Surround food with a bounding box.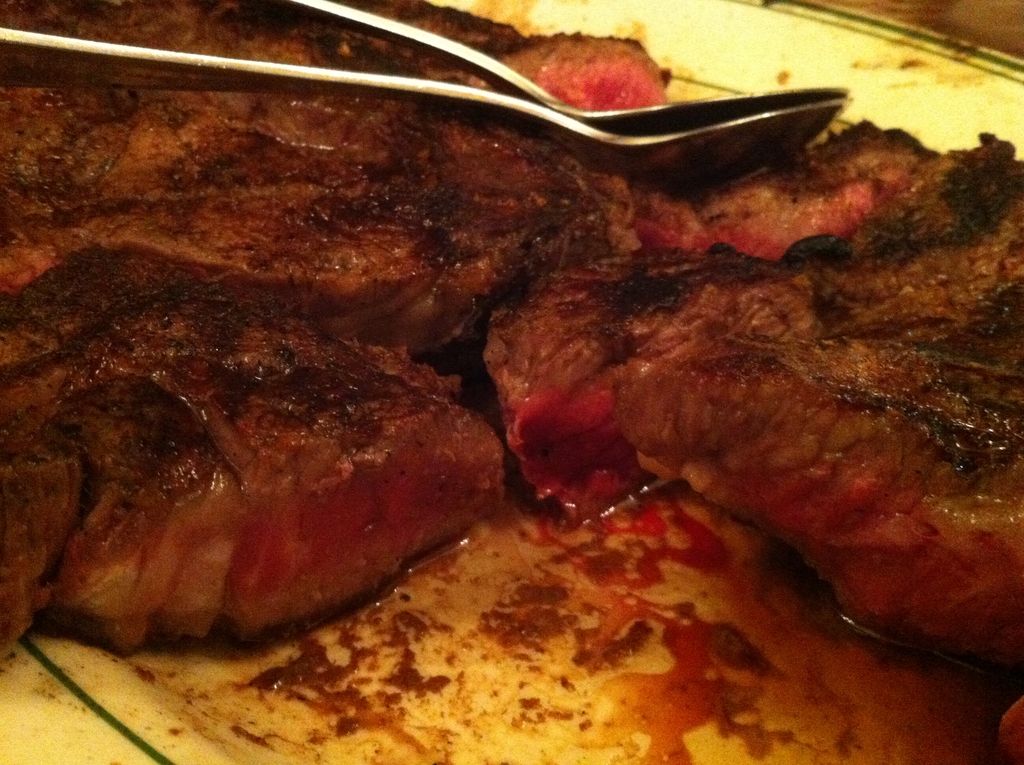
0, 83, 93, 670.
